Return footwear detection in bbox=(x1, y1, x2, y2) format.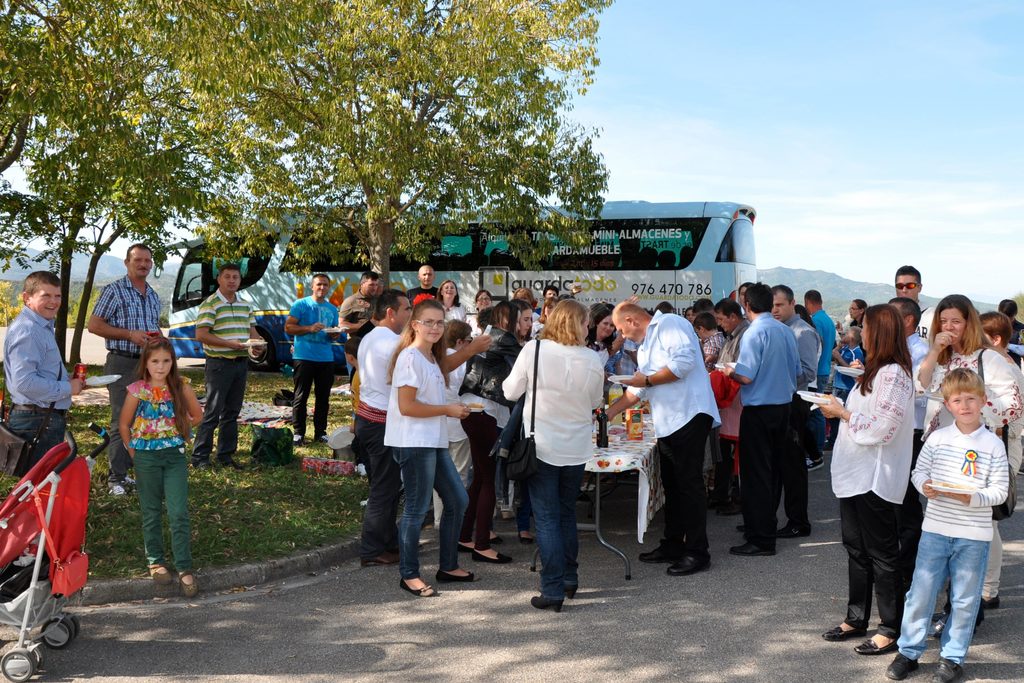
bbox=(566, 587, 579, 604).
